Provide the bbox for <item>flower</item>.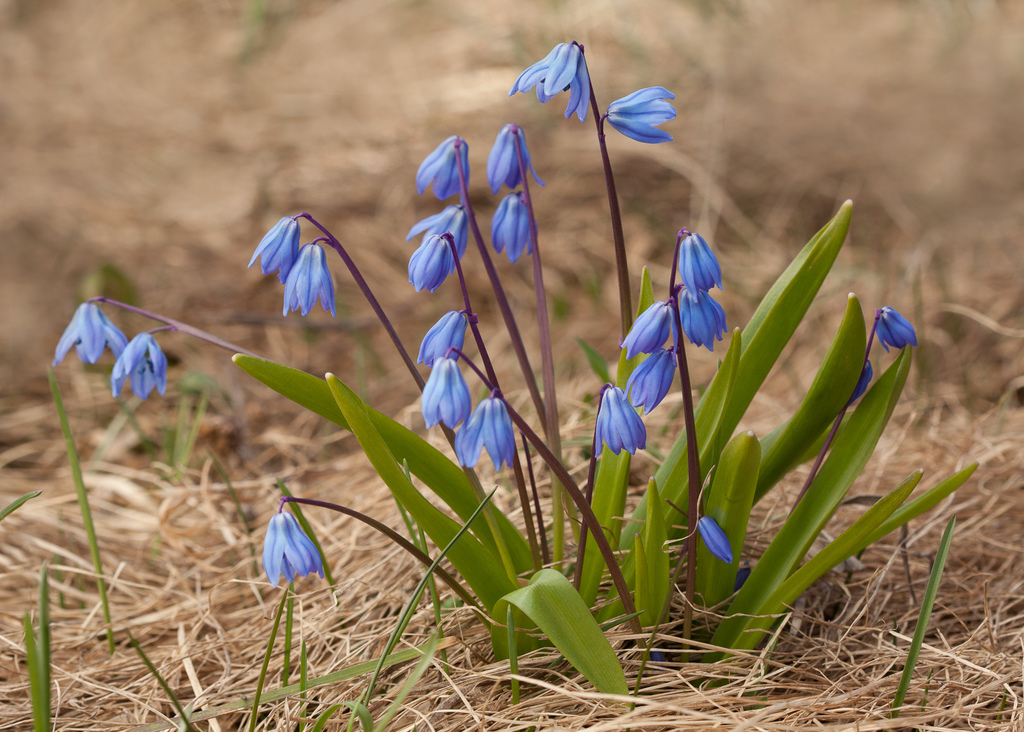
x1=682, y1=280, x2=728, y2=343.
